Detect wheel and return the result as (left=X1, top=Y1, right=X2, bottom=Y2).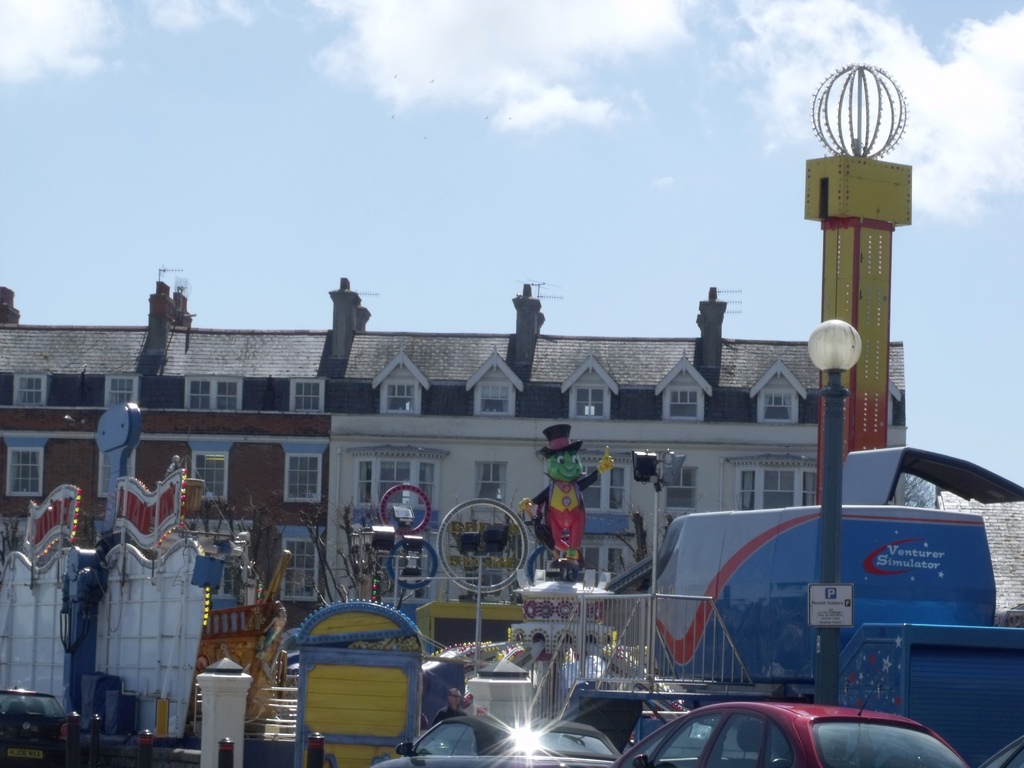
(left=772, top=758, right=793, bottom=764).
